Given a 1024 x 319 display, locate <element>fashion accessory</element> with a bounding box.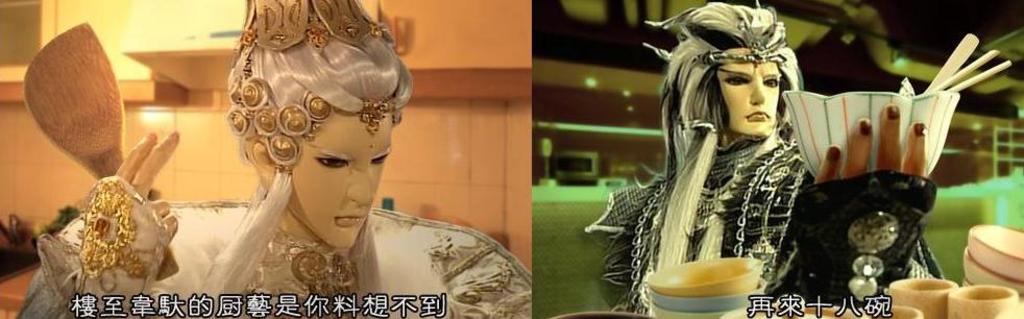
Located: pyautogui.locateOnScreen(852, 252, 885, 284).
